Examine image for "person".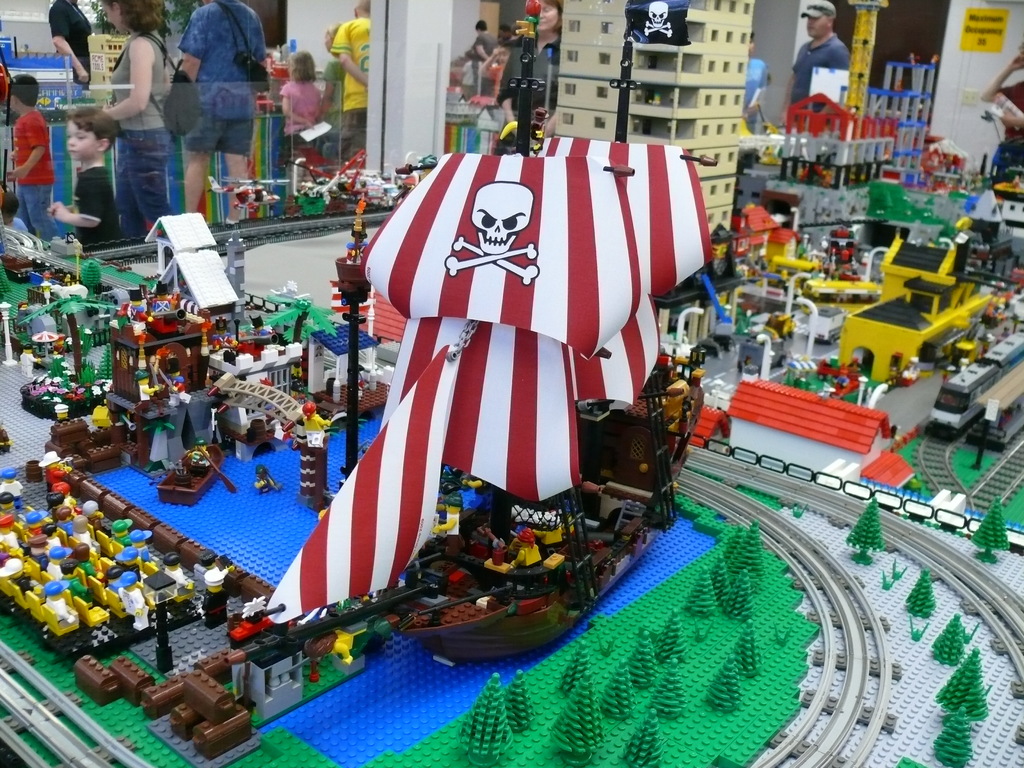
Examination result: box(96, 0, 180, 236).
